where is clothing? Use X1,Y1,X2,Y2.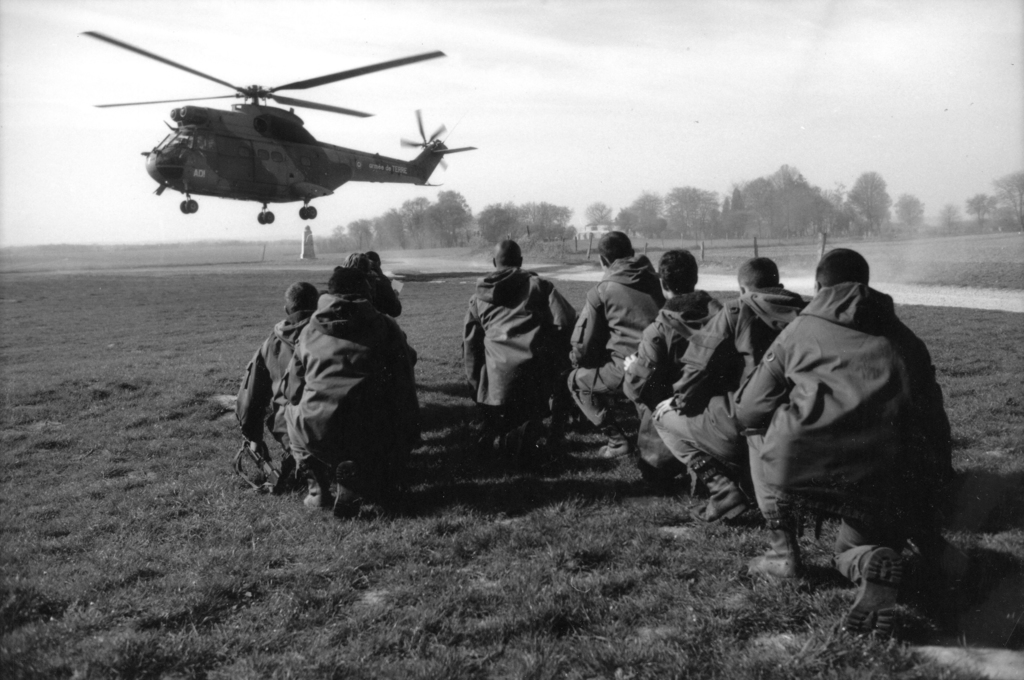
282,296,413,492.
